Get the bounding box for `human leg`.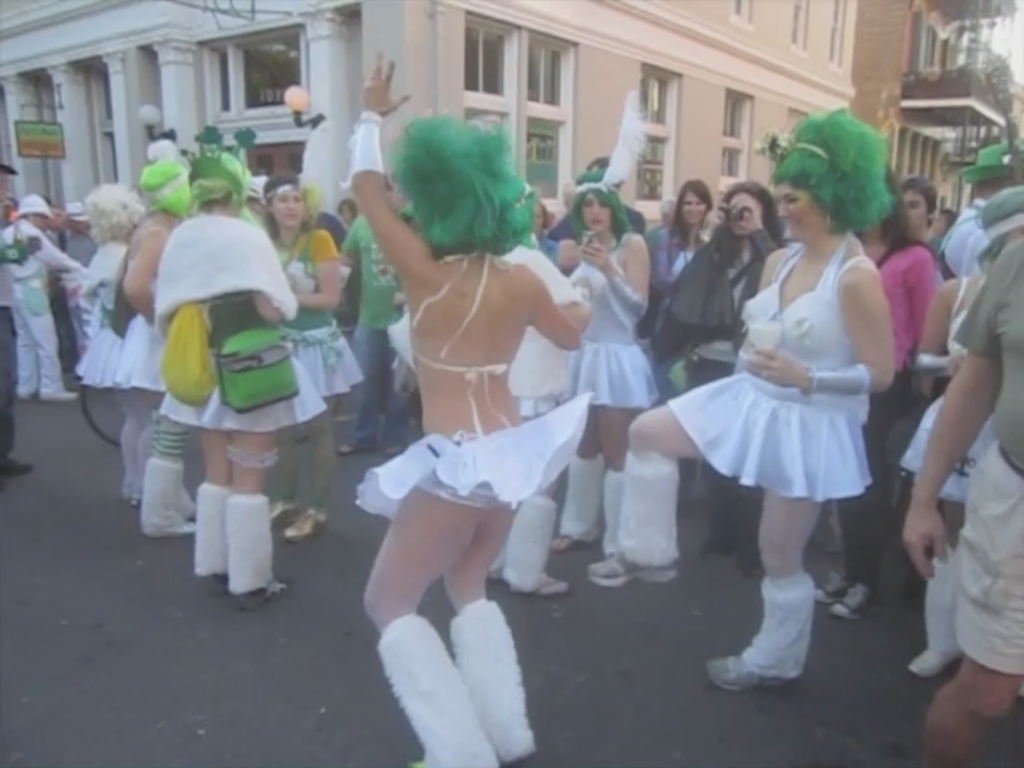
442 503 533 762.
